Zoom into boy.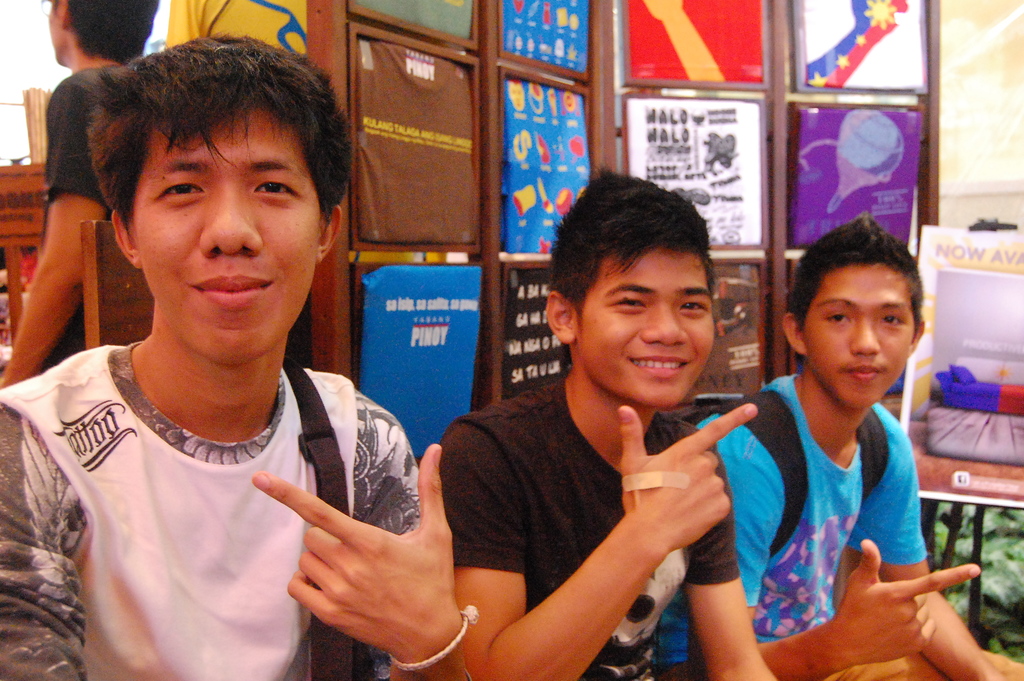
Zoom target: {"left": 0, "top": 36, "right": 475, "bottom": 680}.
